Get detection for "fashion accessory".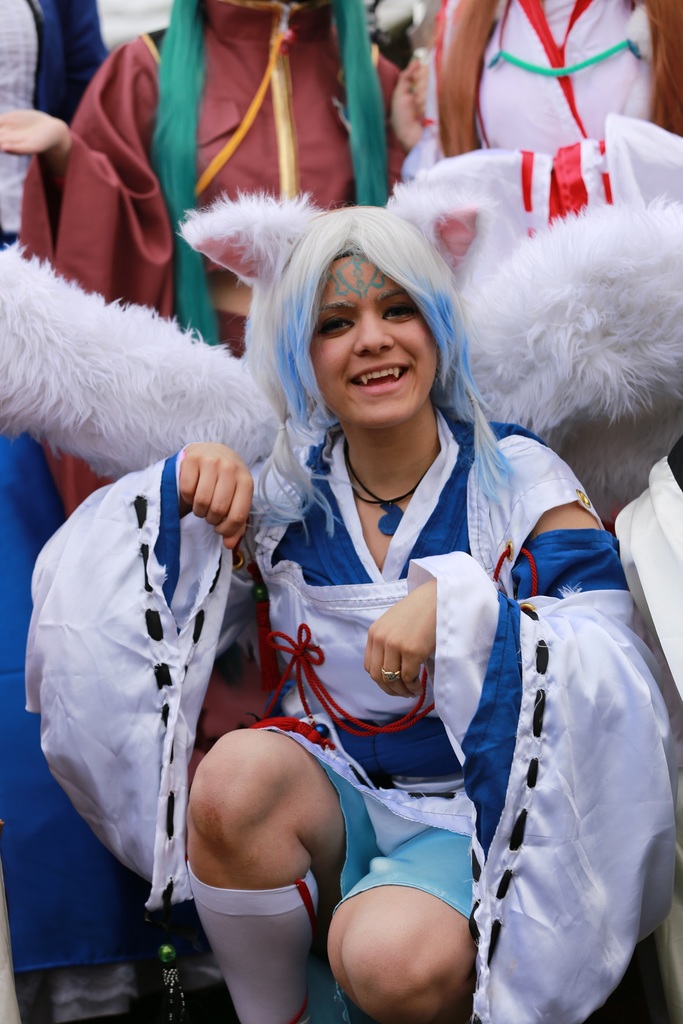
Detection: detection(335, 451, 435, 531).
